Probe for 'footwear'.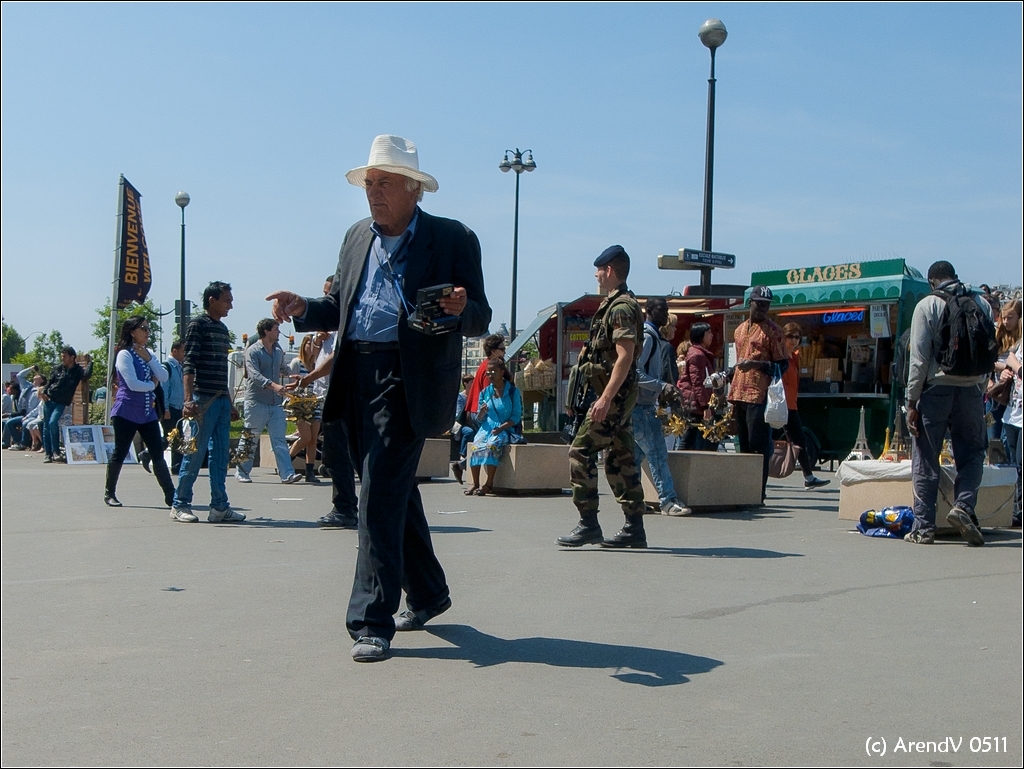
Probe result: crop(900, 526, 928, 541).
